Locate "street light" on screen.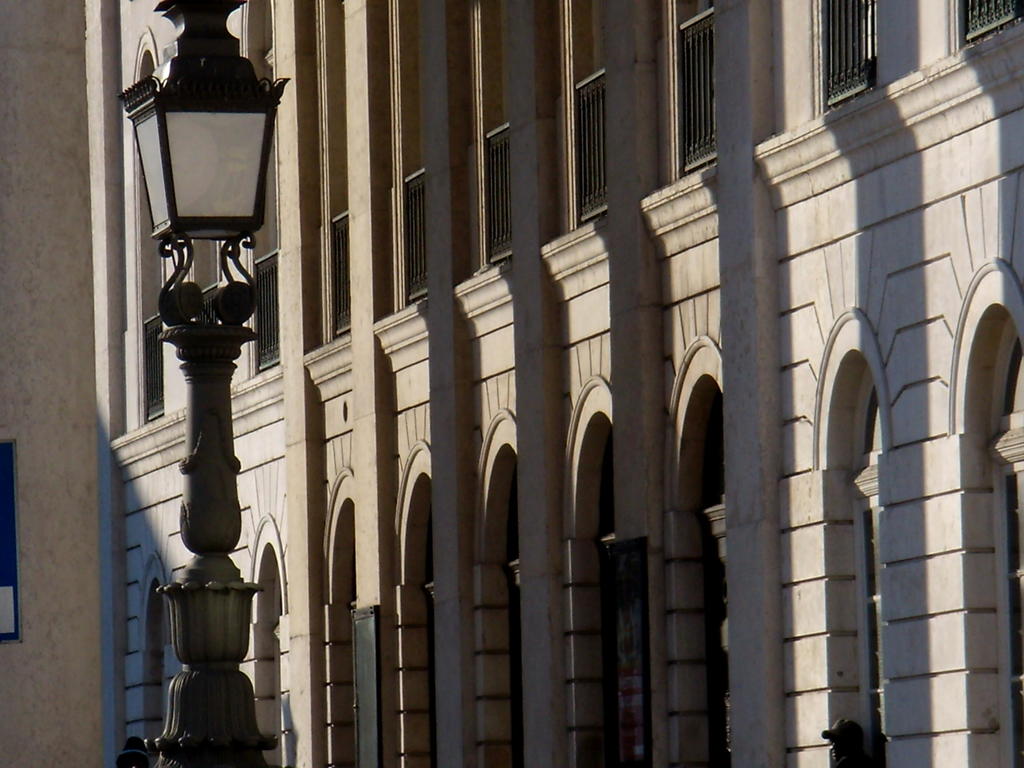
On screen at box=[126, 1, 285, 763].
